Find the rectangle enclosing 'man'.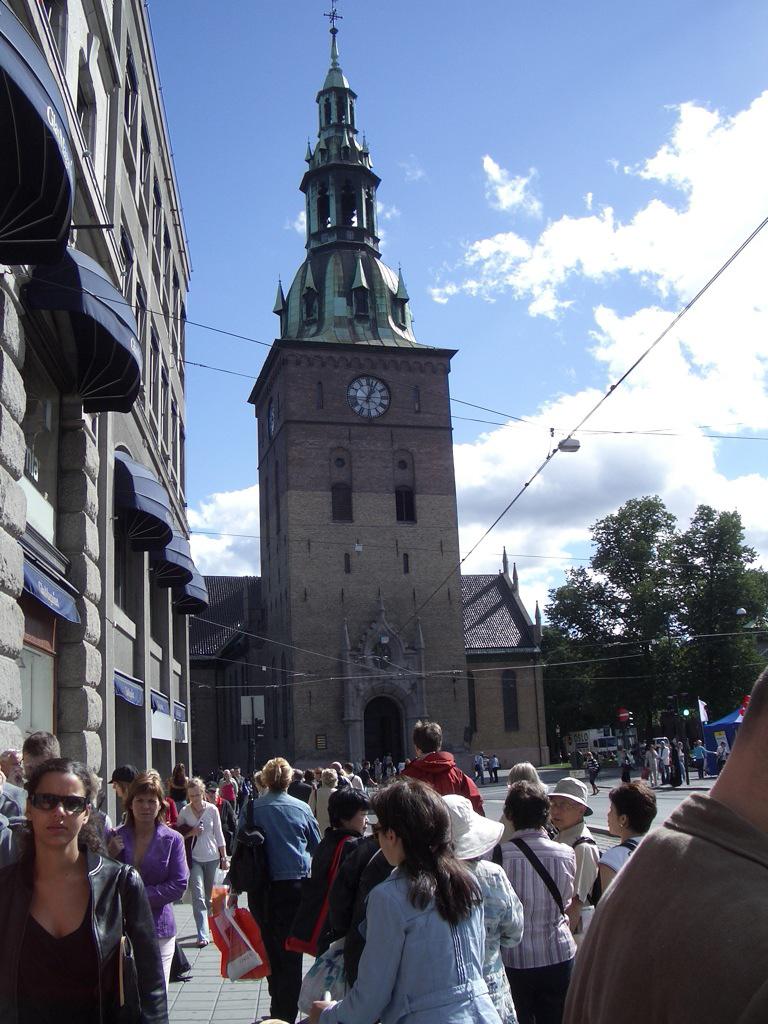
(476, 751, 483, 787).
